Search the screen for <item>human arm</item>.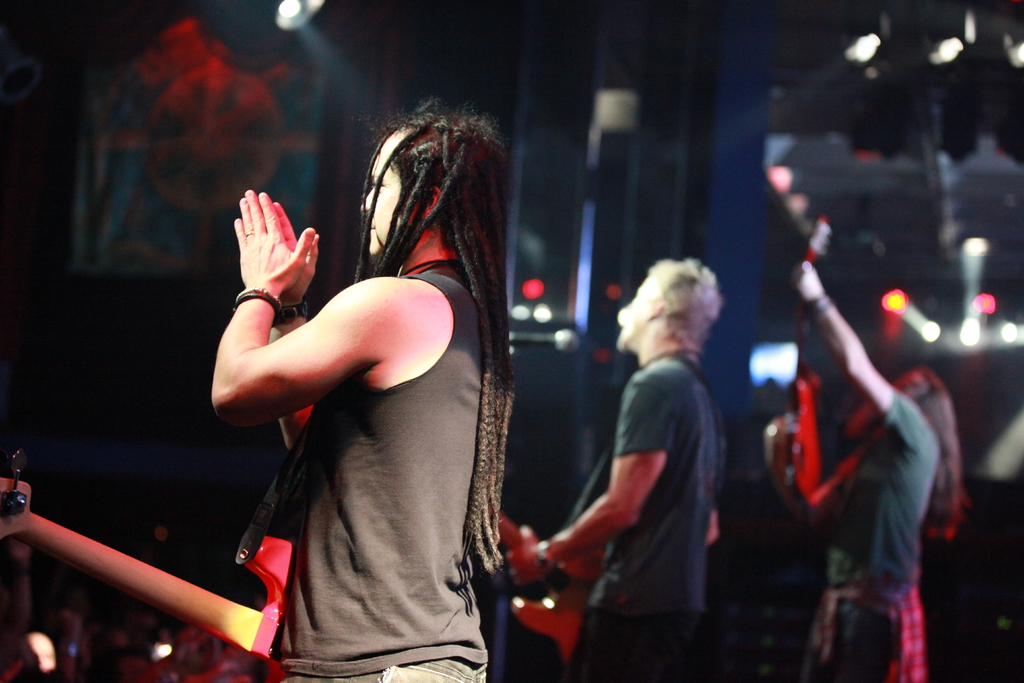
Found at box(700, 406, 730, 552).
